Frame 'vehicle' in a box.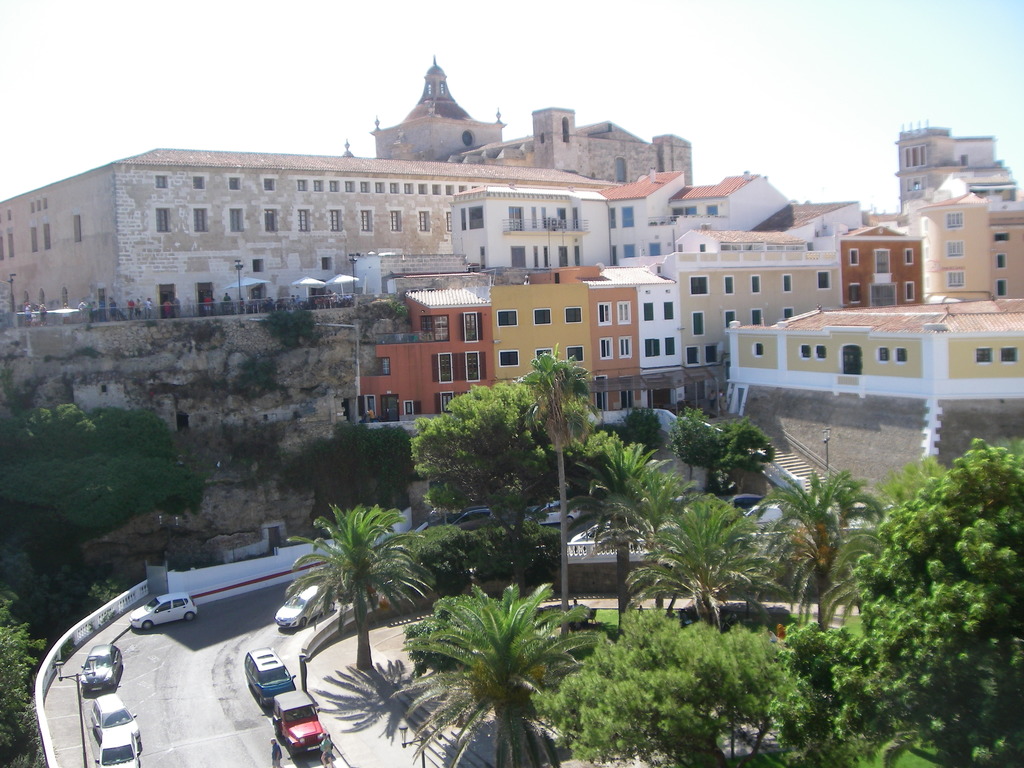
l=73, t=641, r=122, b=688.
